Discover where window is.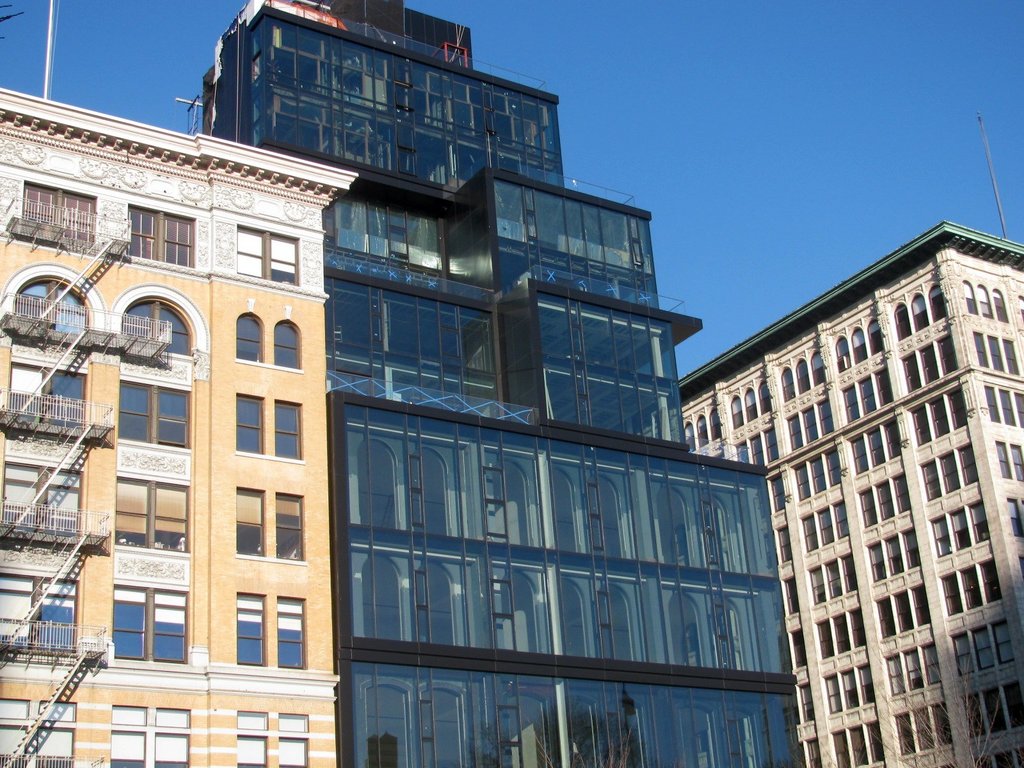
Discovered at x1=1, y1=463, x2=81, y2=535.
